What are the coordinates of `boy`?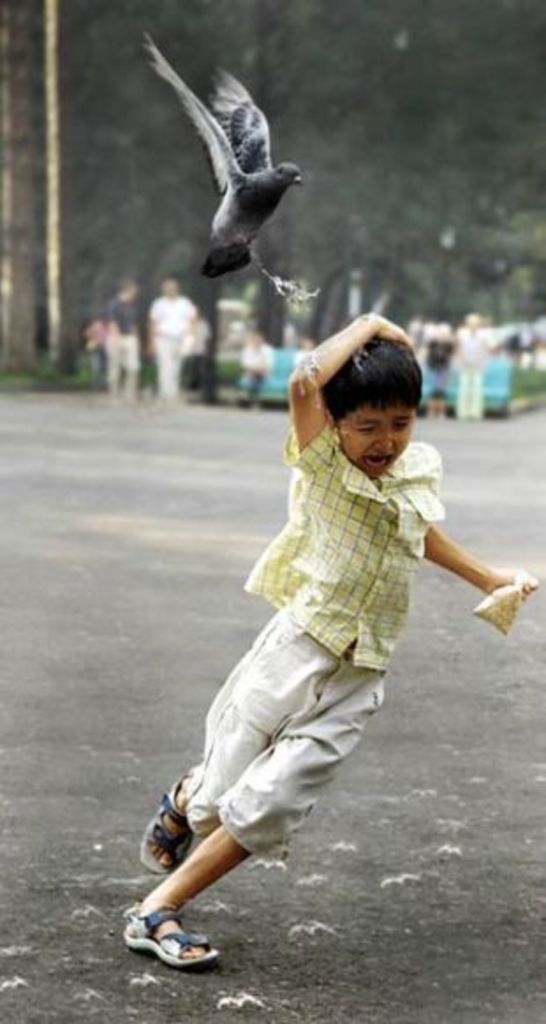
detection(122, 314, 537, 971).
